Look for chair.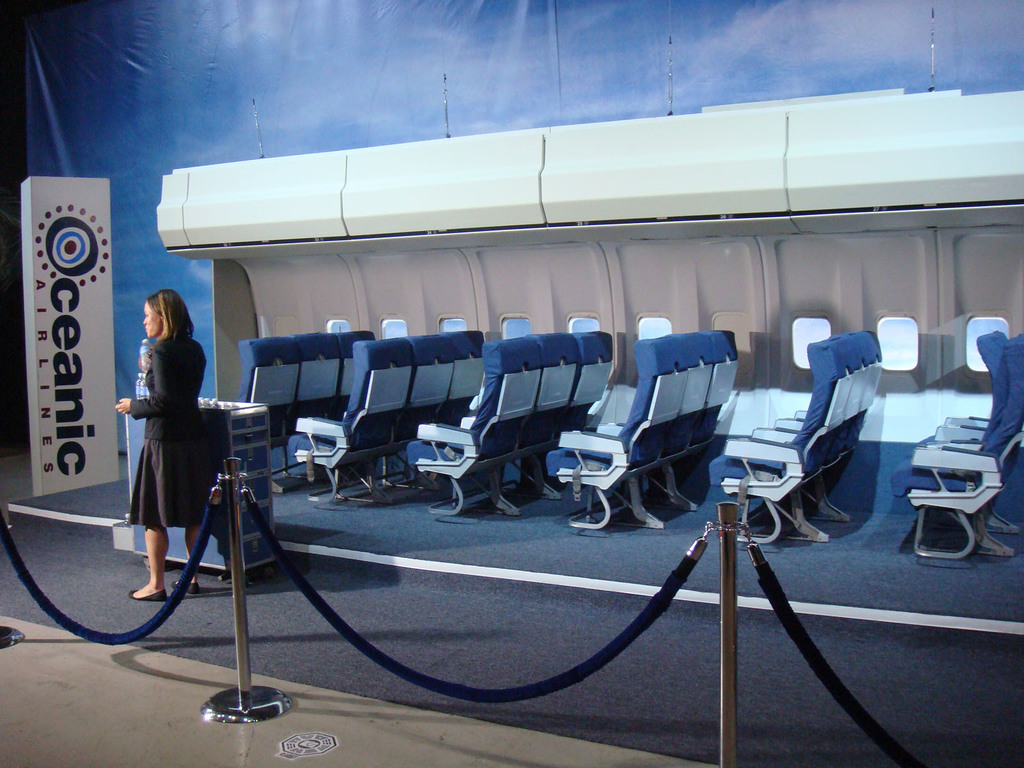
Found: 404,337,543,515.
